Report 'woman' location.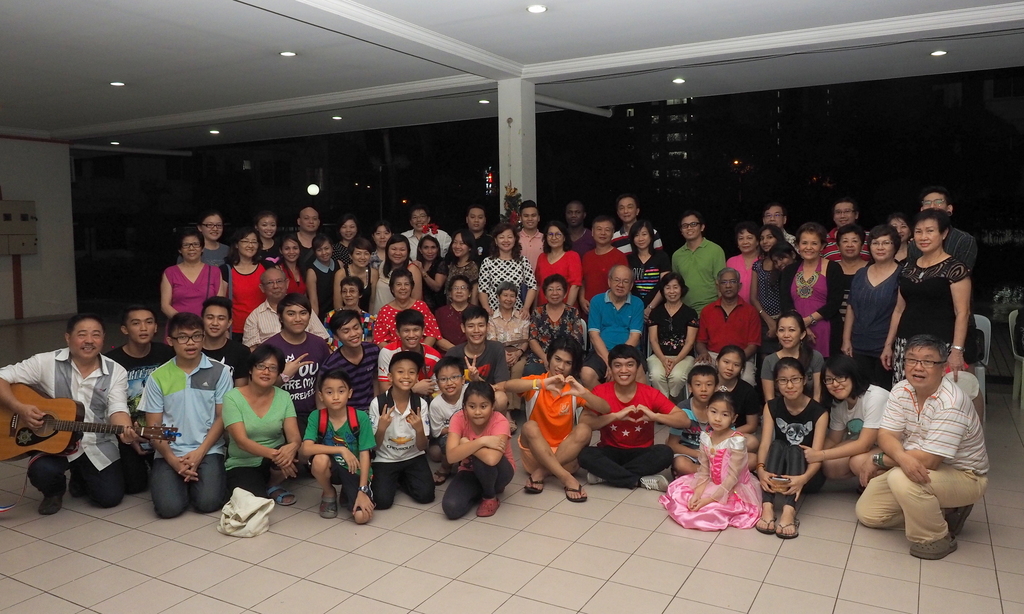
Report: crop(529, 226, 581, 318).
